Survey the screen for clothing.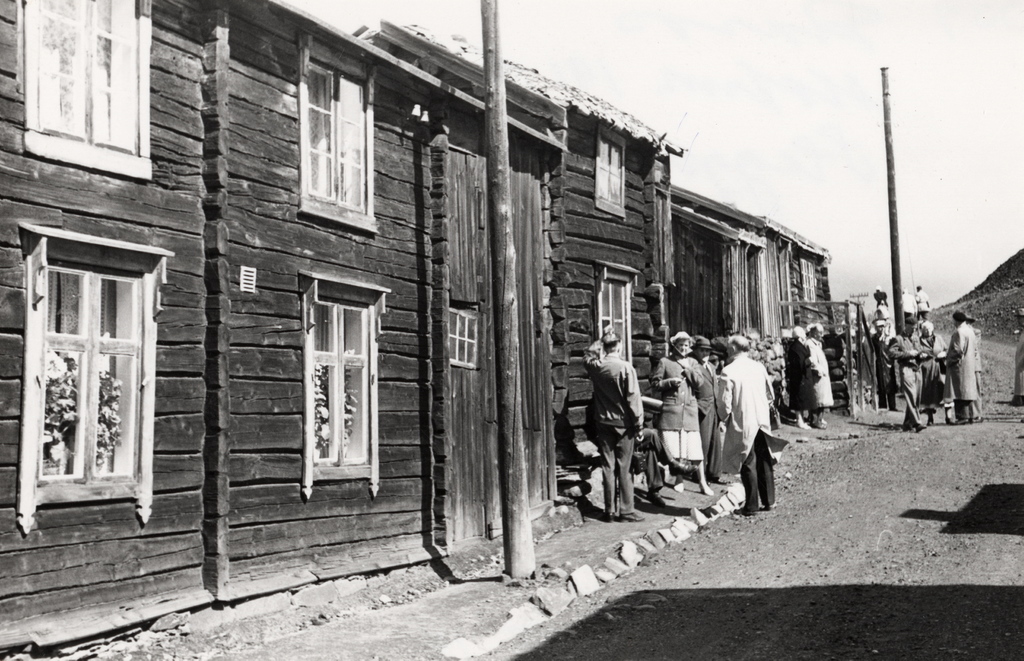
Survey found: bbox(874, 331, 981, 430).
